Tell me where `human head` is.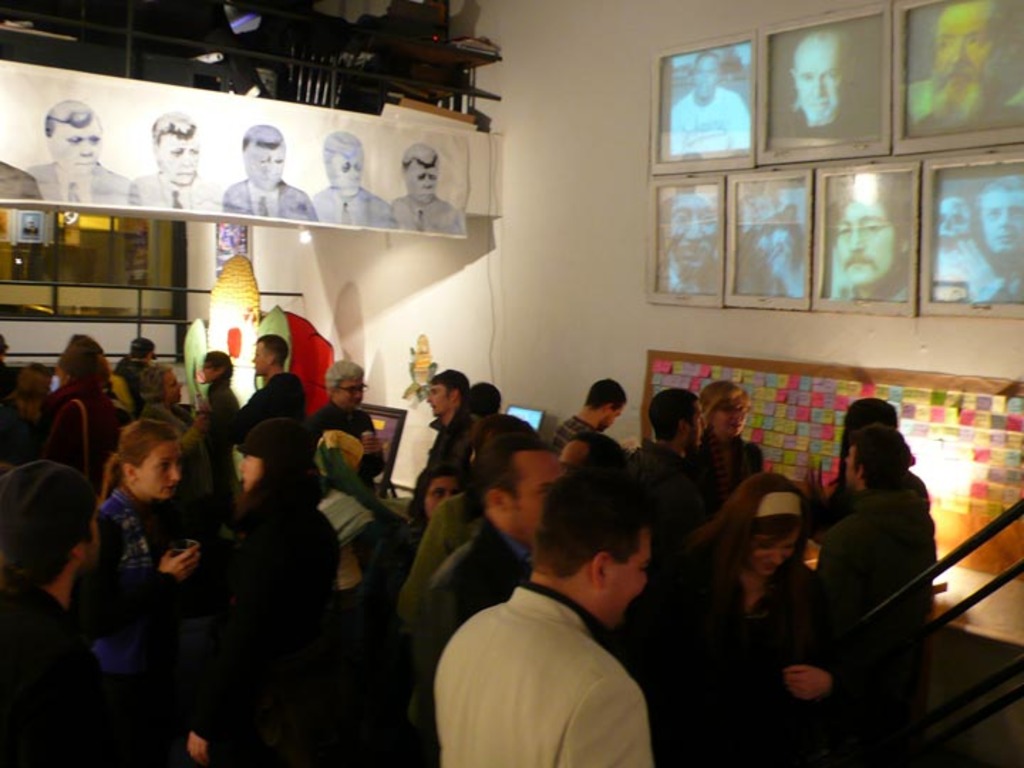
`human head` is at <box>323,128,366,193</box>.
